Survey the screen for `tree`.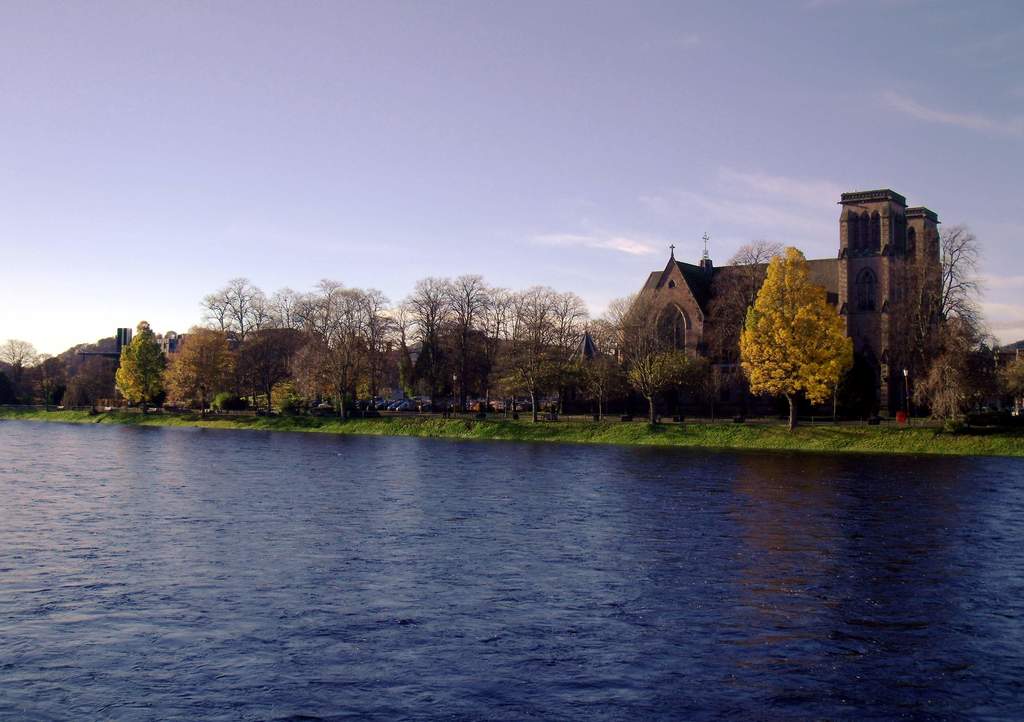
Survey found: crop(745, 245, 850, 434).
